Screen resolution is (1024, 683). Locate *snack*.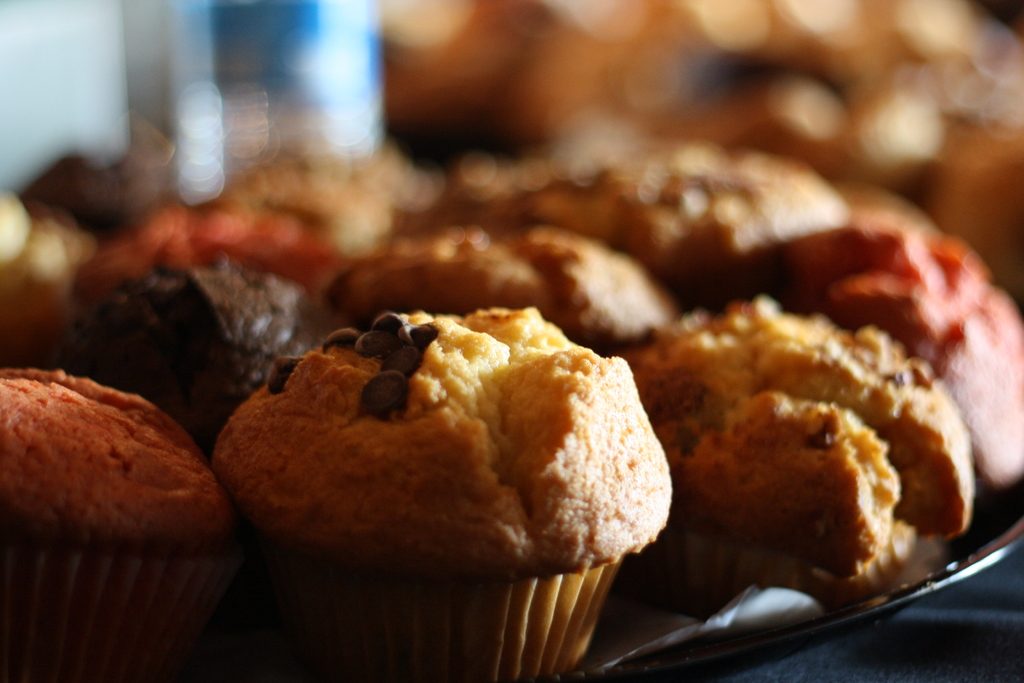
(476,136,846,278).
